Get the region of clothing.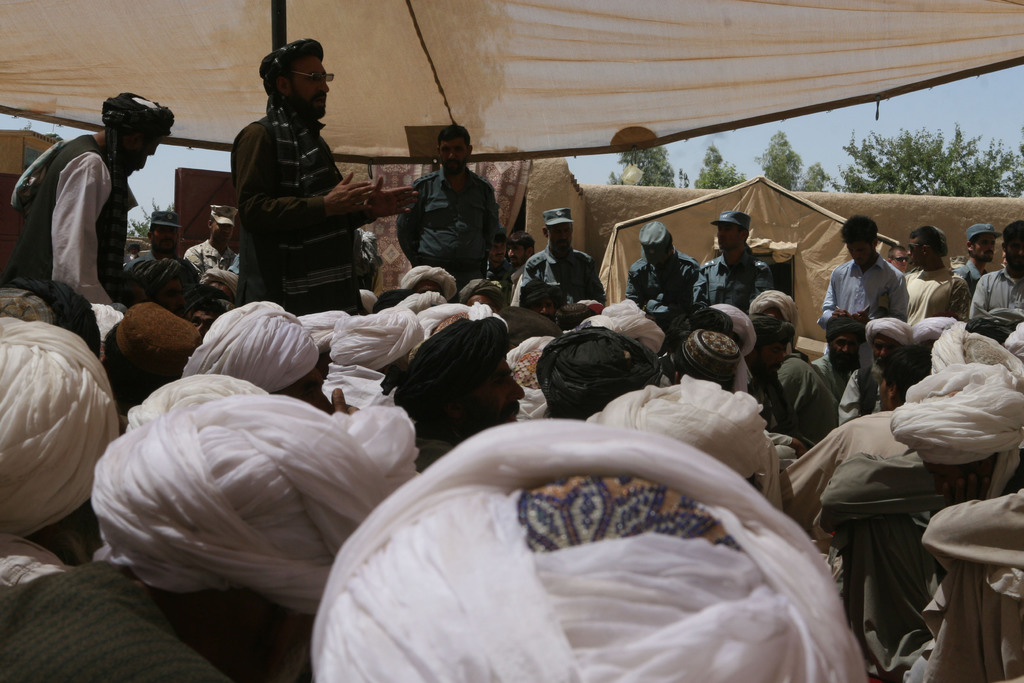
box=[971, 265, 1023, 318].
